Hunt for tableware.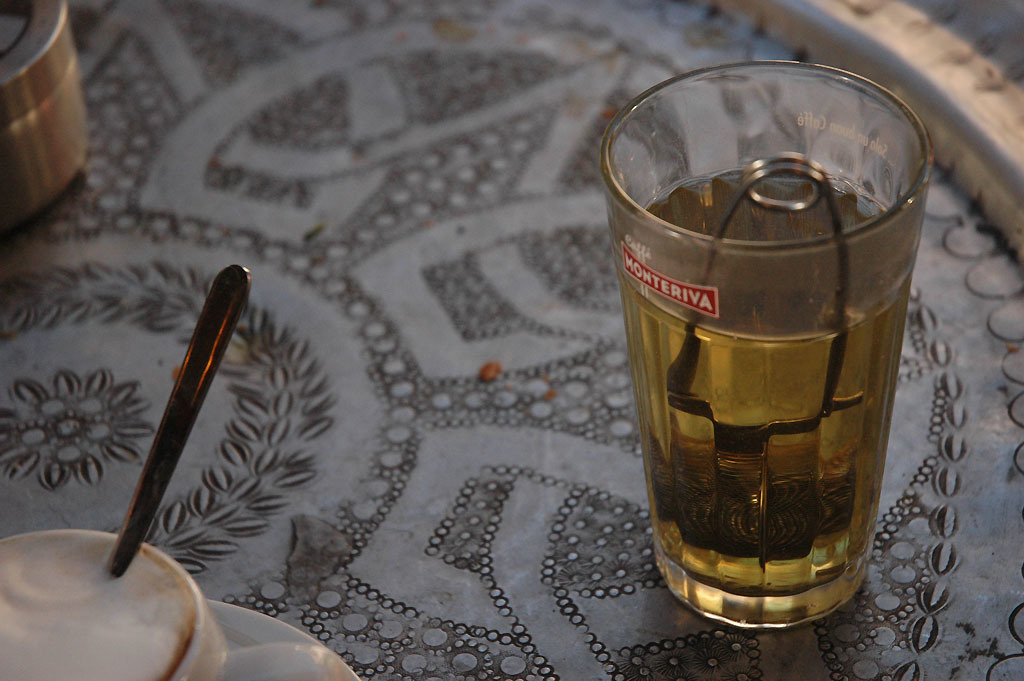
Hunted down at <box>110,260,253,581</box>.
